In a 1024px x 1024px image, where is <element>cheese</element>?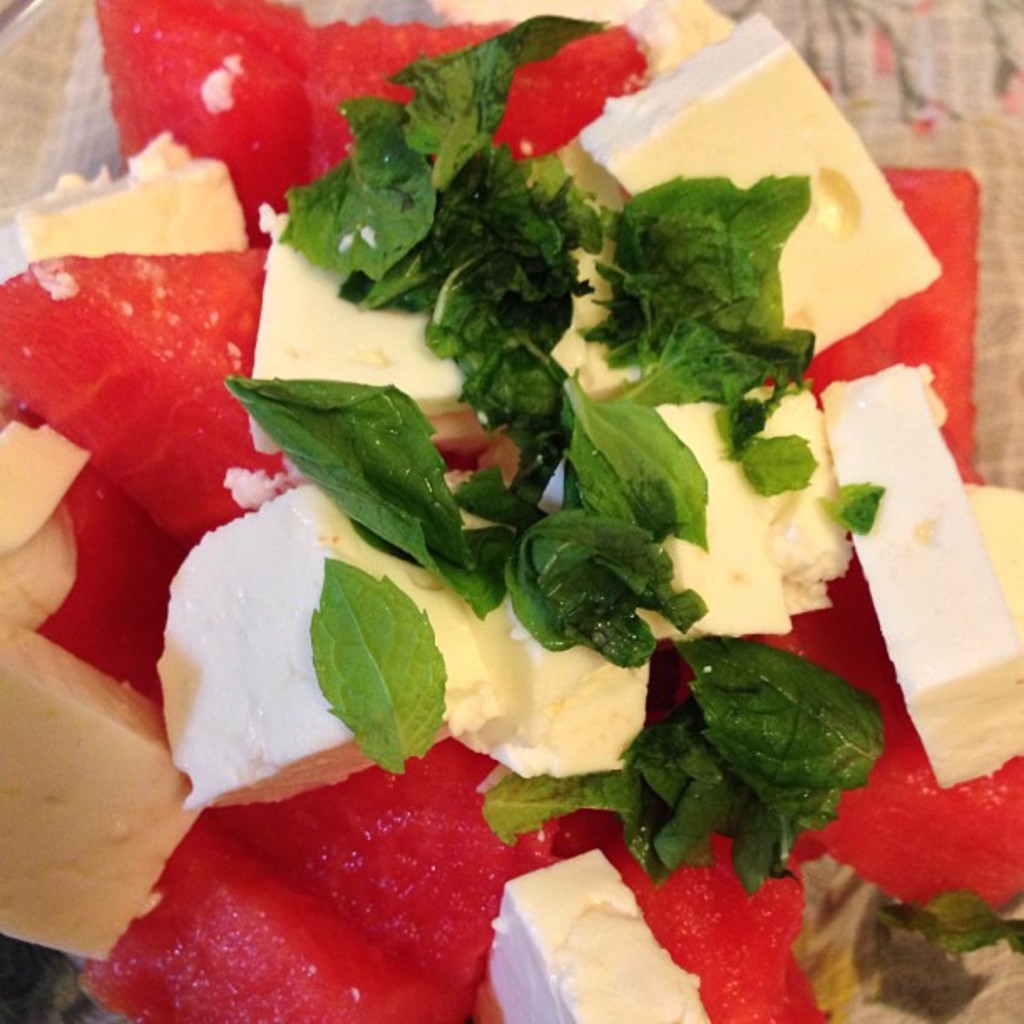
(535,390,853,631).
